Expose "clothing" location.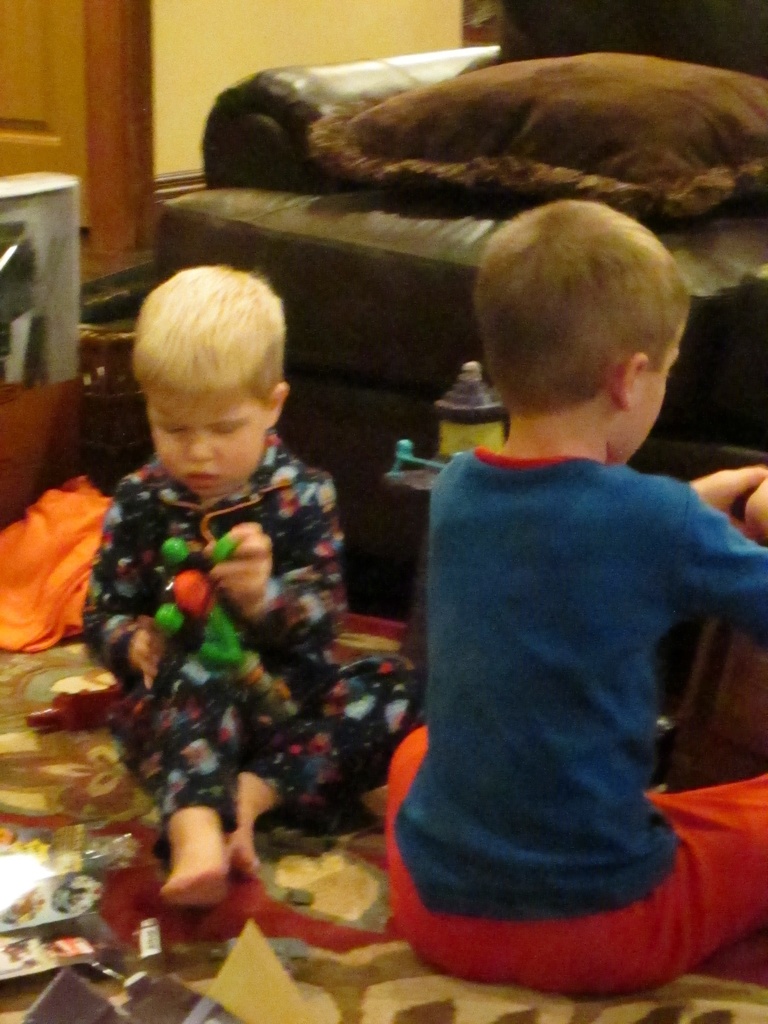
Exposed at pyautogui.locateOnScreen(371, 324, 757, 1013).
